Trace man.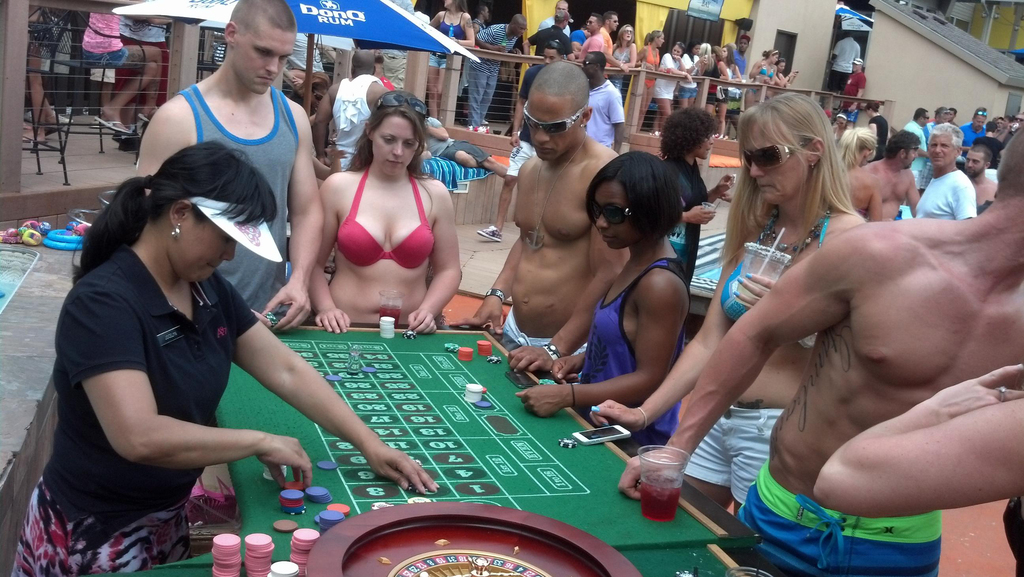
Traced to 526/7/573/63.
